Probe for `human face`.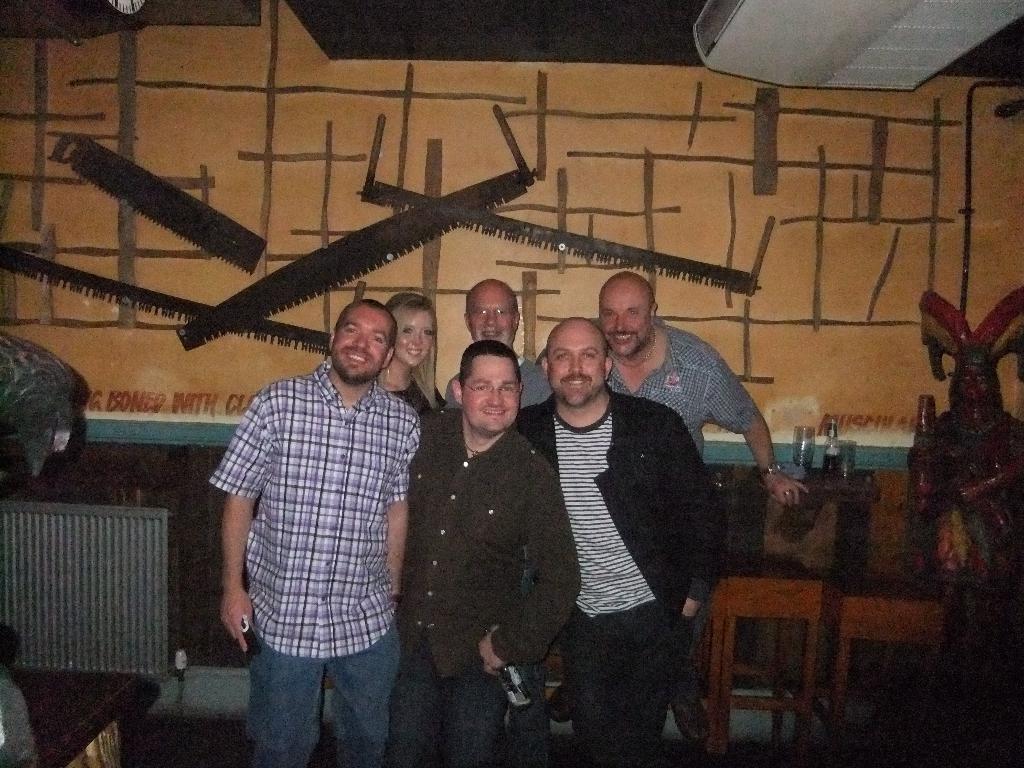
Probe result: box=[467, 353, 520, 433].
